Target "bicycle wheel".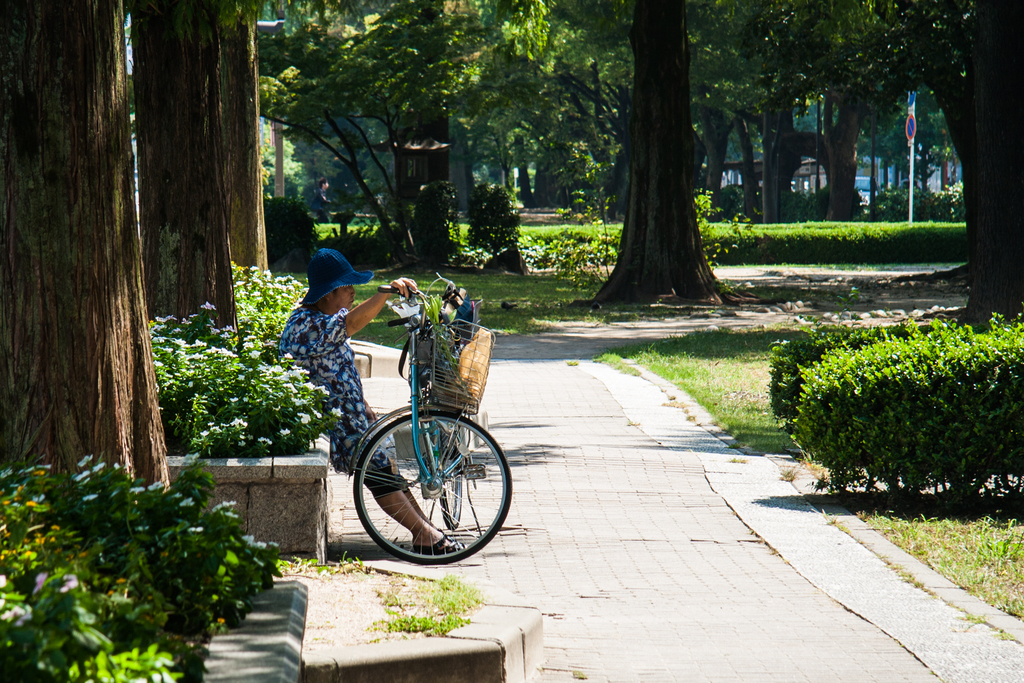
Target region: crop(437, 416, 465, 529).
